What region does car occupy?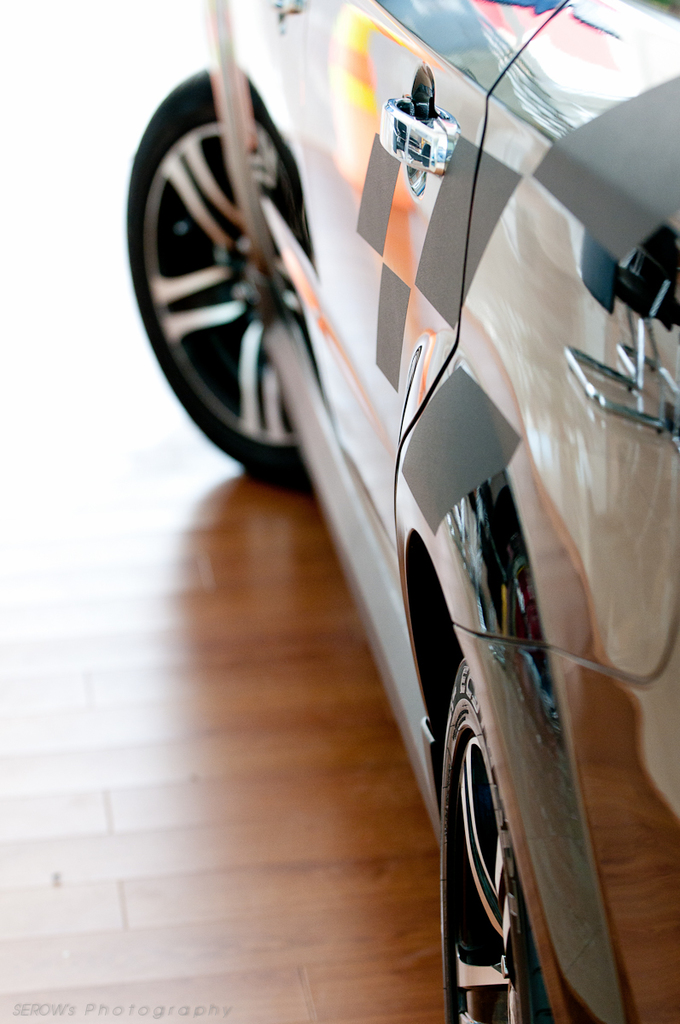
(118, 80, 660, 1009).
